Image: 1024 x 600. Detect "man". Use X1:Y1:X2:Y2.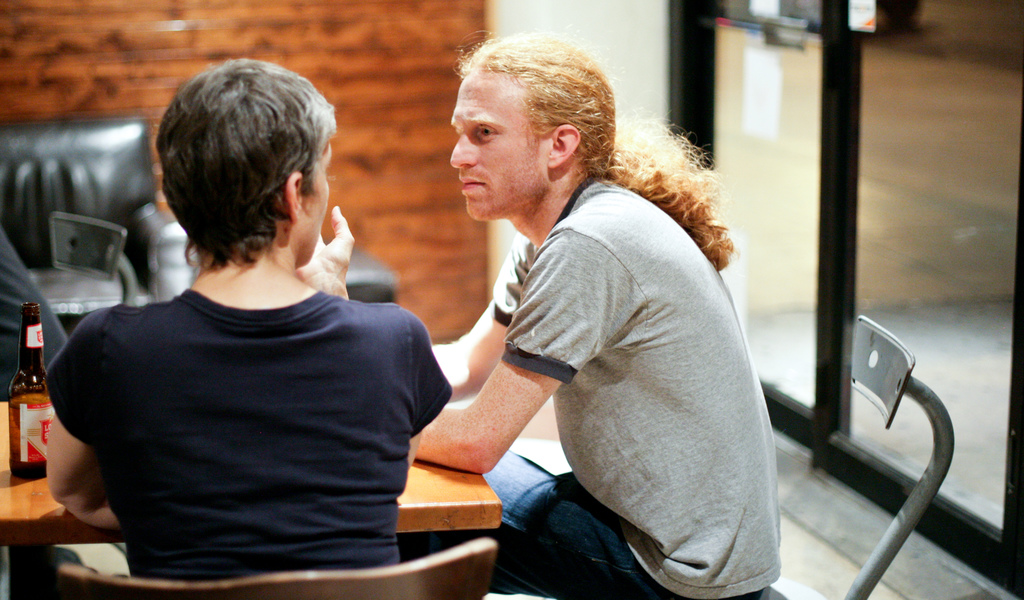
45:60:454:584.
